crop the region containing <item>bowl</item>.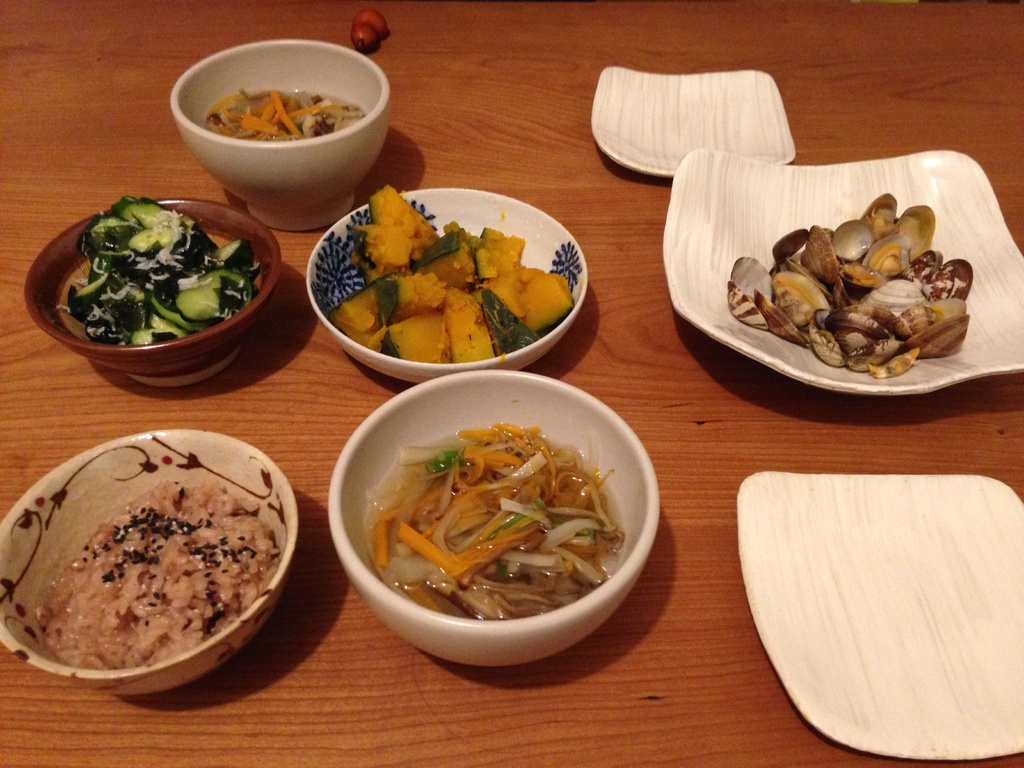
Crop region: crop(163, 31, 398, 218).
